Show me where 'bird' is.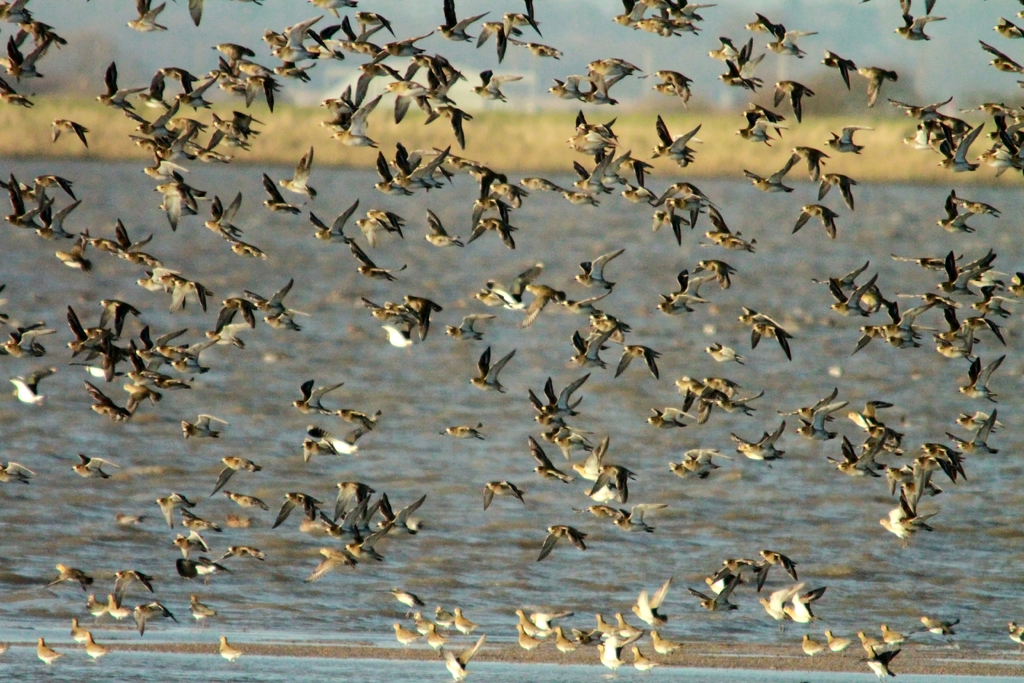
'bird' is at (left=52, top=230, right=104, bottom=276).
